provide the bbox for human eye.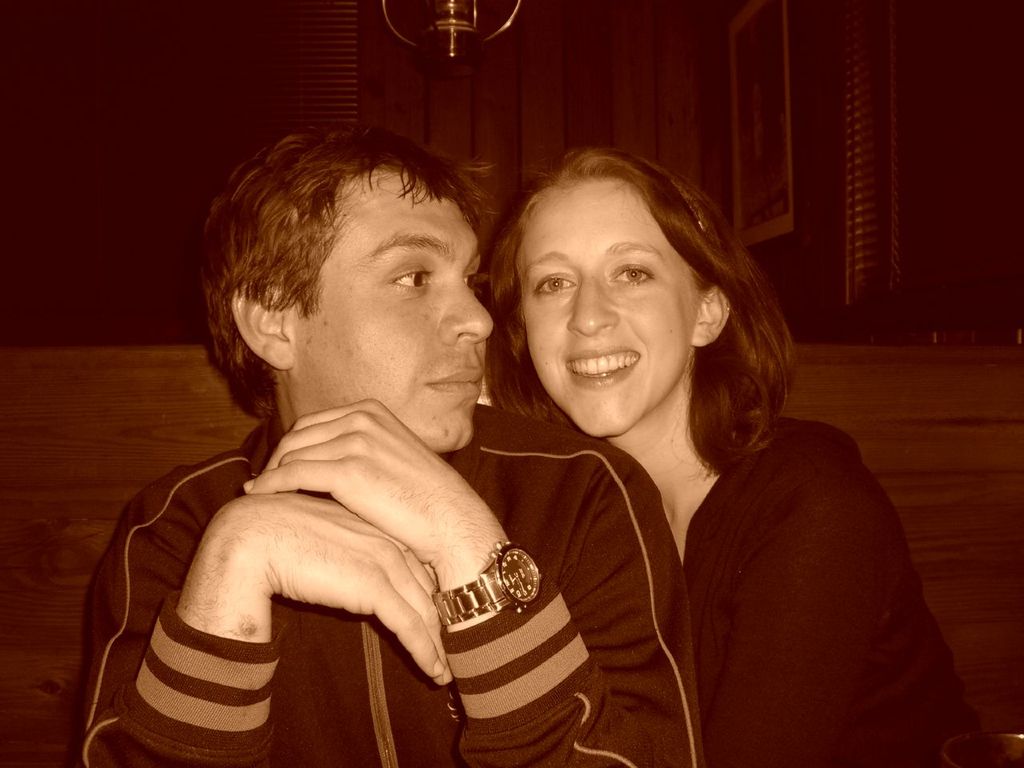
(x1=604, y1=256, x2=654, y2=294).
